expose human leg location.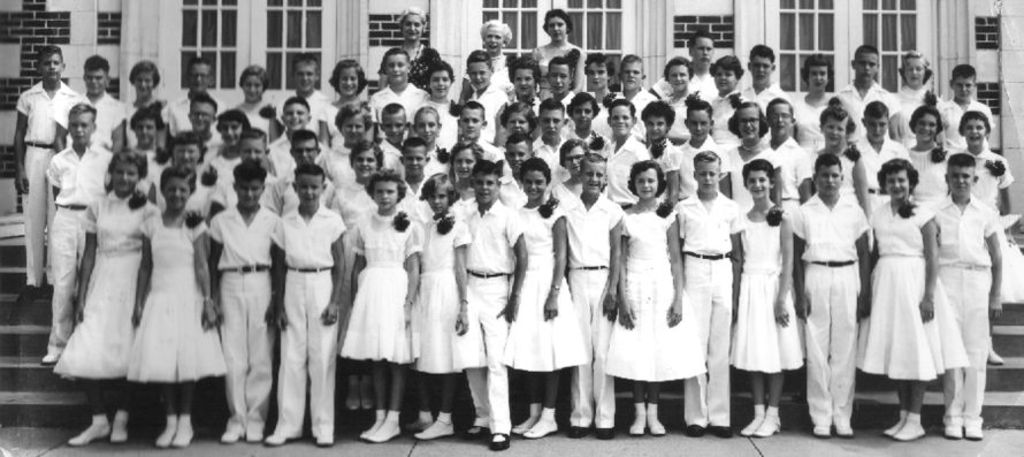
Exposed at {"left": 367, "top": 366, "right": 402, "bottom": 447}.
